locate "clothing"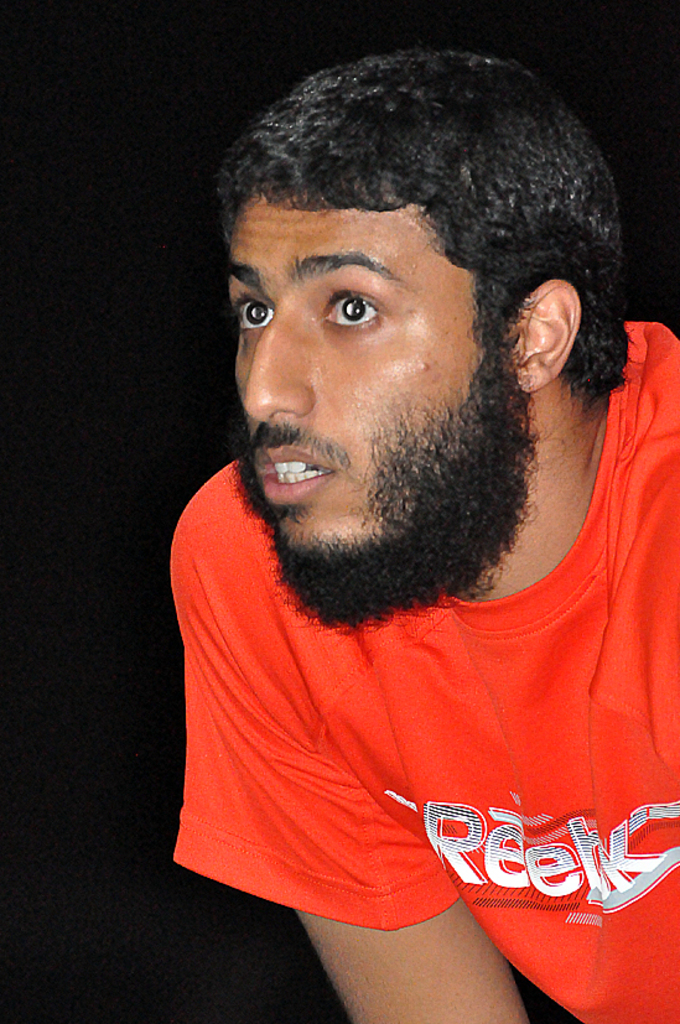
168:368:609:984
